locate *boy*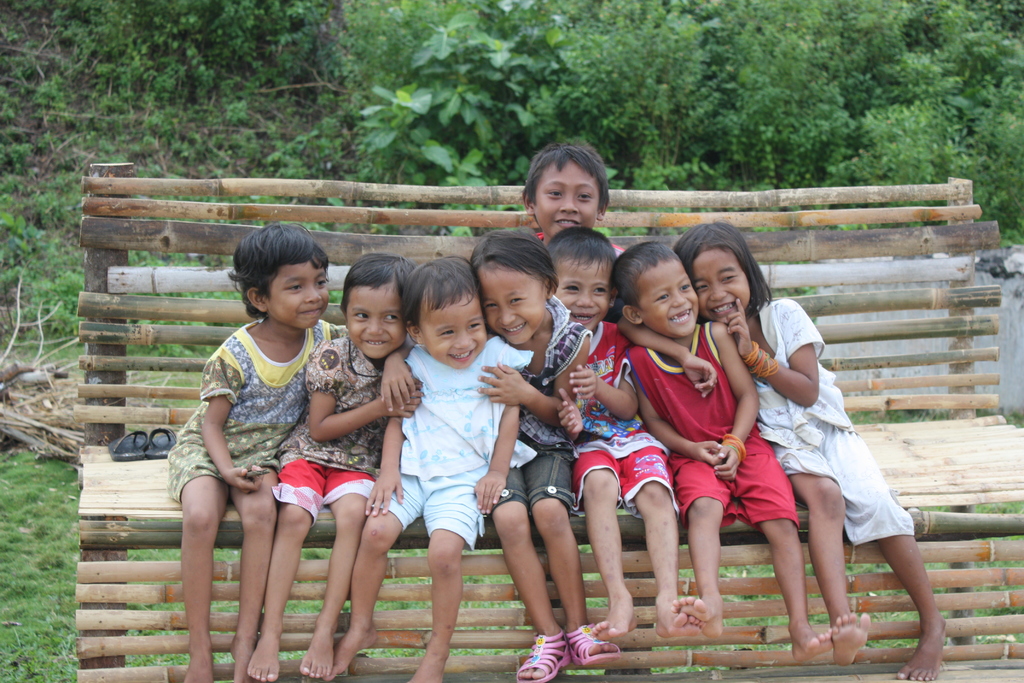
Rect(545, 226, 705, 636)
